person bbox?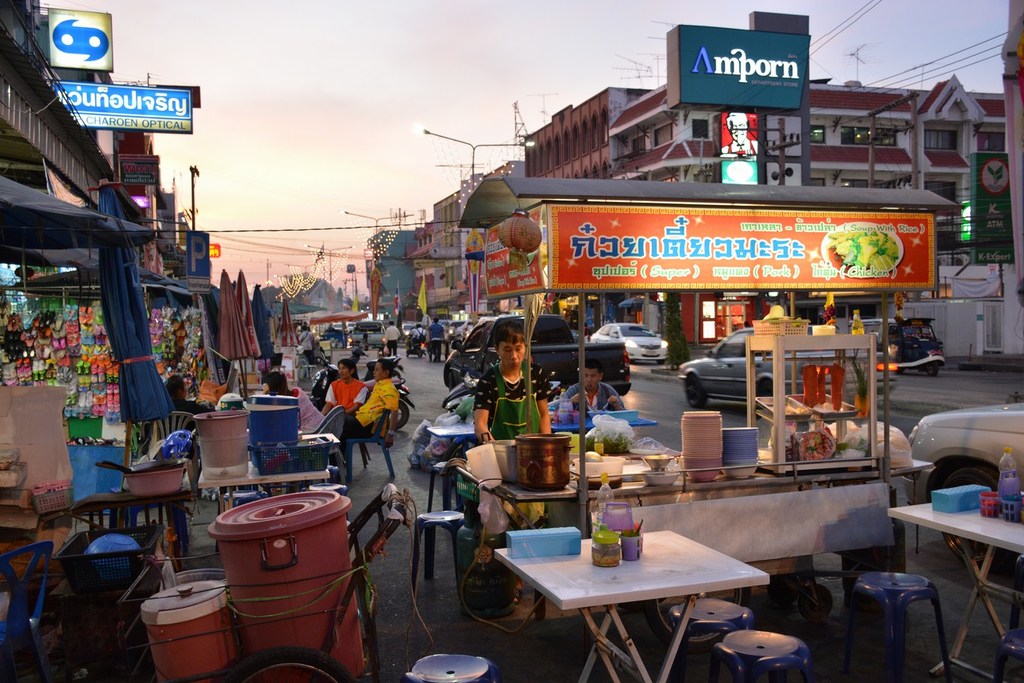
select_region(256, 370, 290, 397)
